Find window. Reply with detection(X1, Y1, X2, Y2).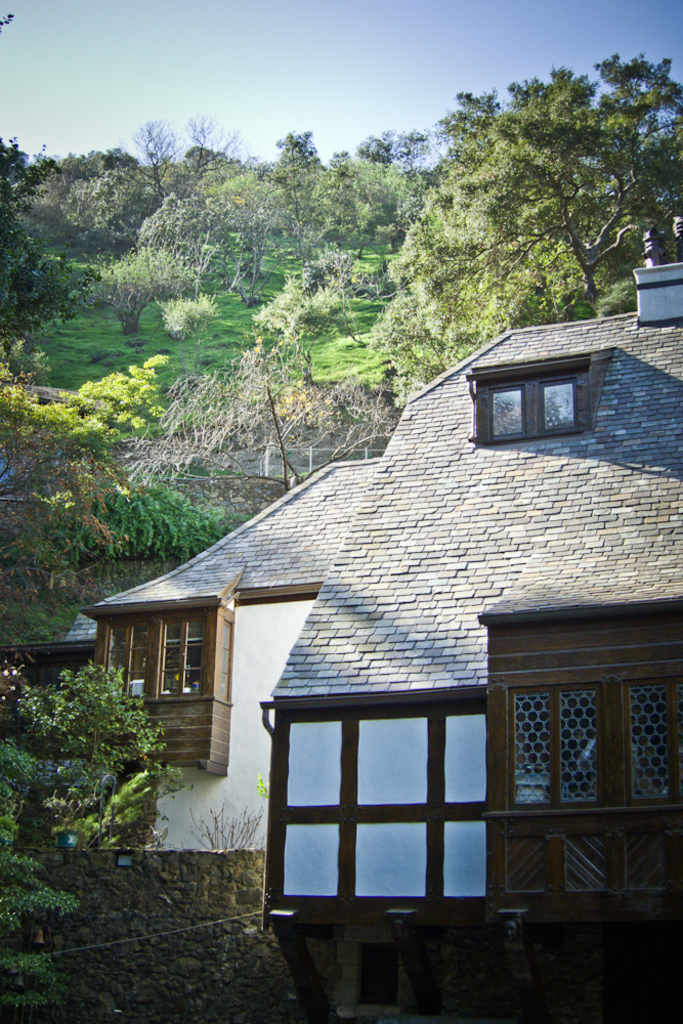
detection(472, 353, 589, 447).
